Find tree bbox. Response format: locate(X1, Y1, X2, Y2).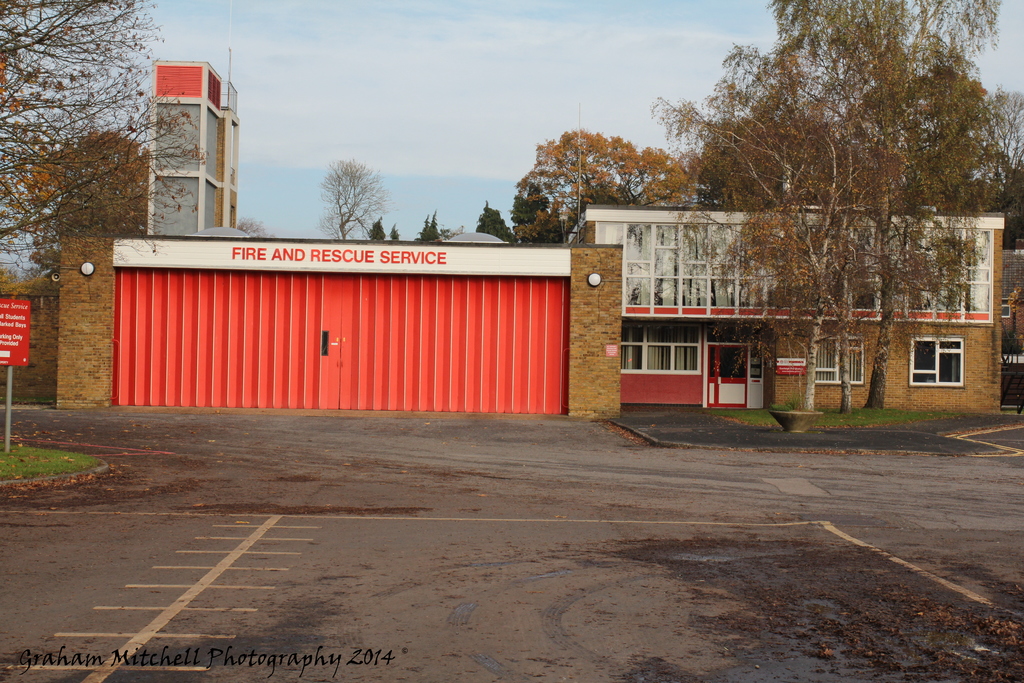
locate(0, 0, 212, 266).
